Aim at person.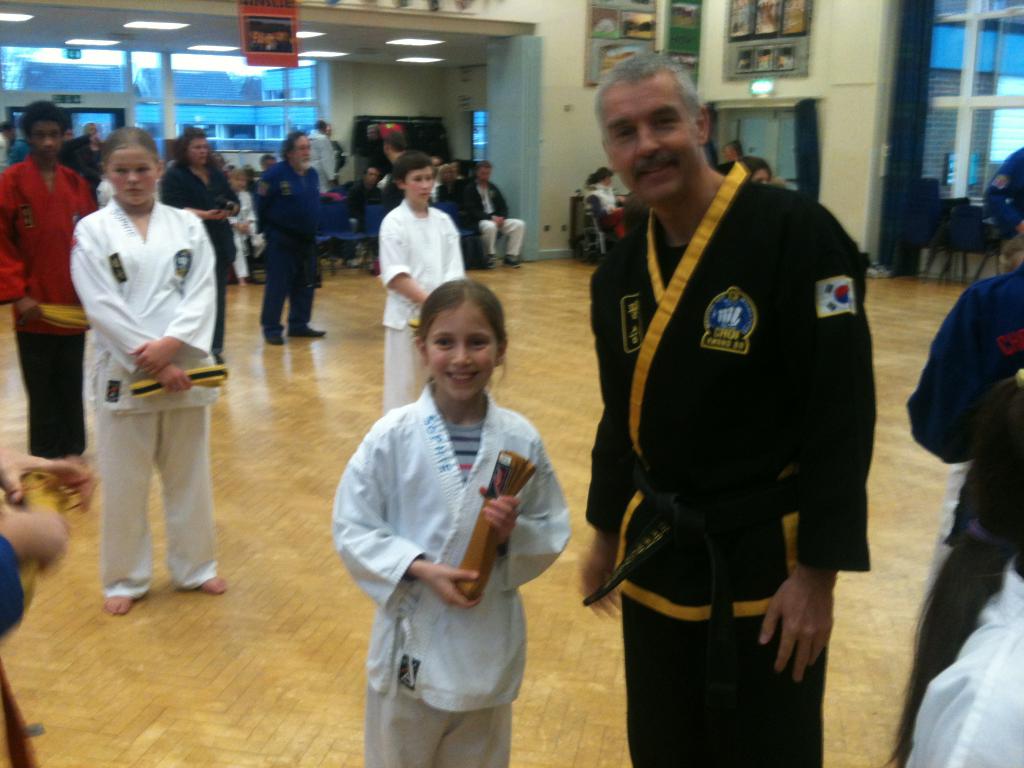
Aimed at box=[251, 127, 328, 347].
